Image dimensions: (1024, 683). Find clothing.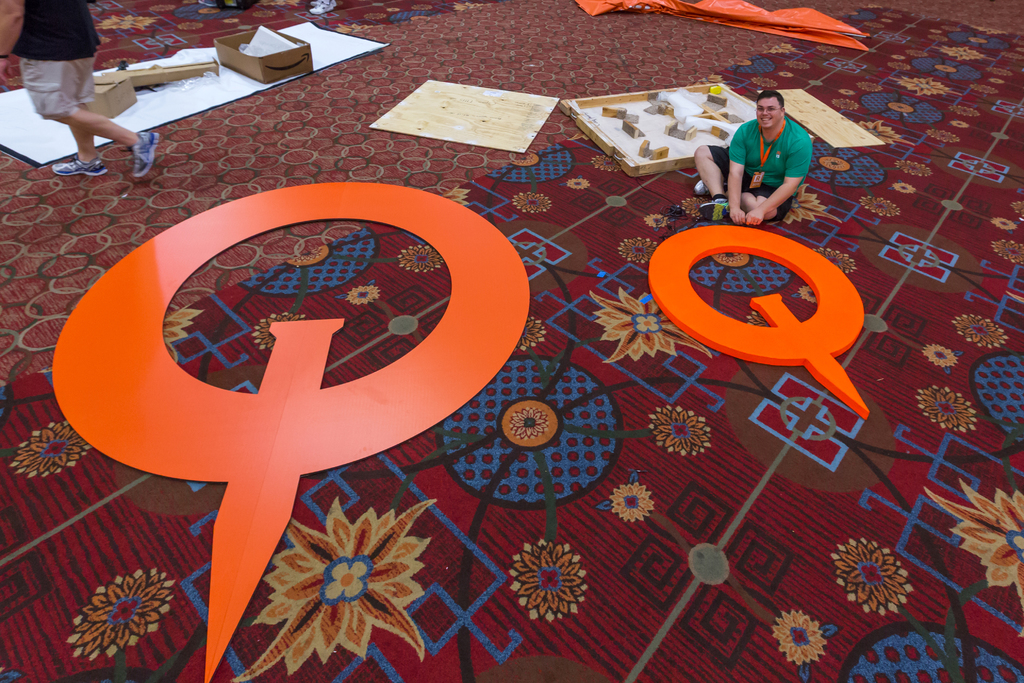
crop(712, 104, 836, 218).
